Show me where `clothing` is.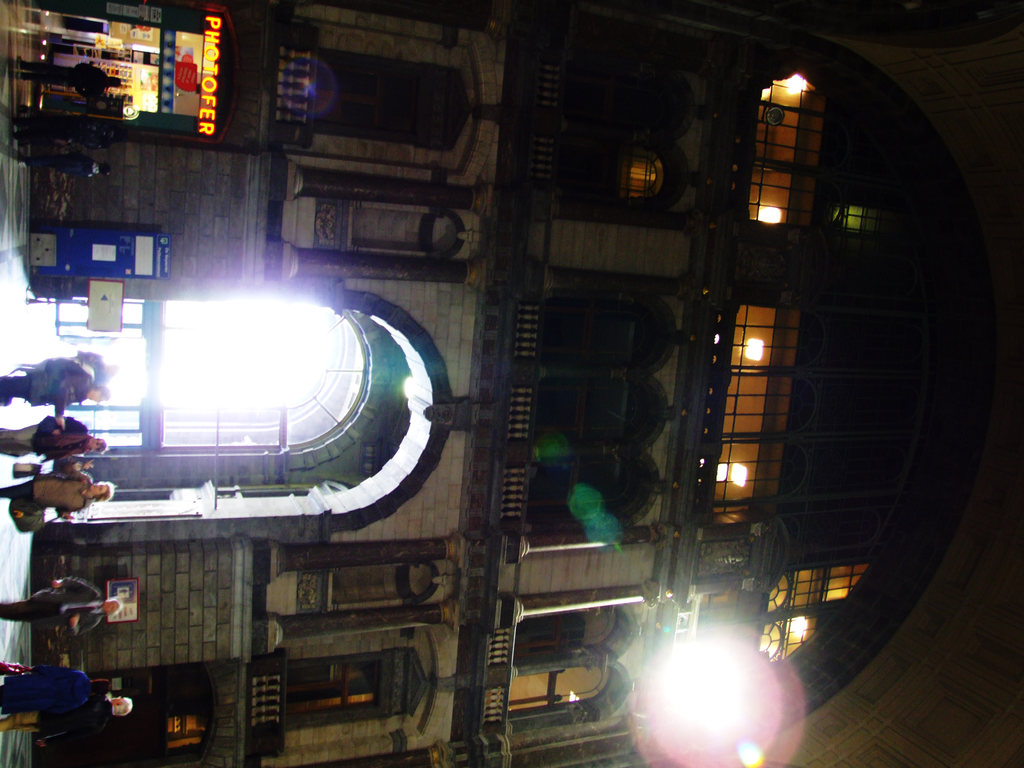
`clothing` is at <box>2,576,102,636</box>.
